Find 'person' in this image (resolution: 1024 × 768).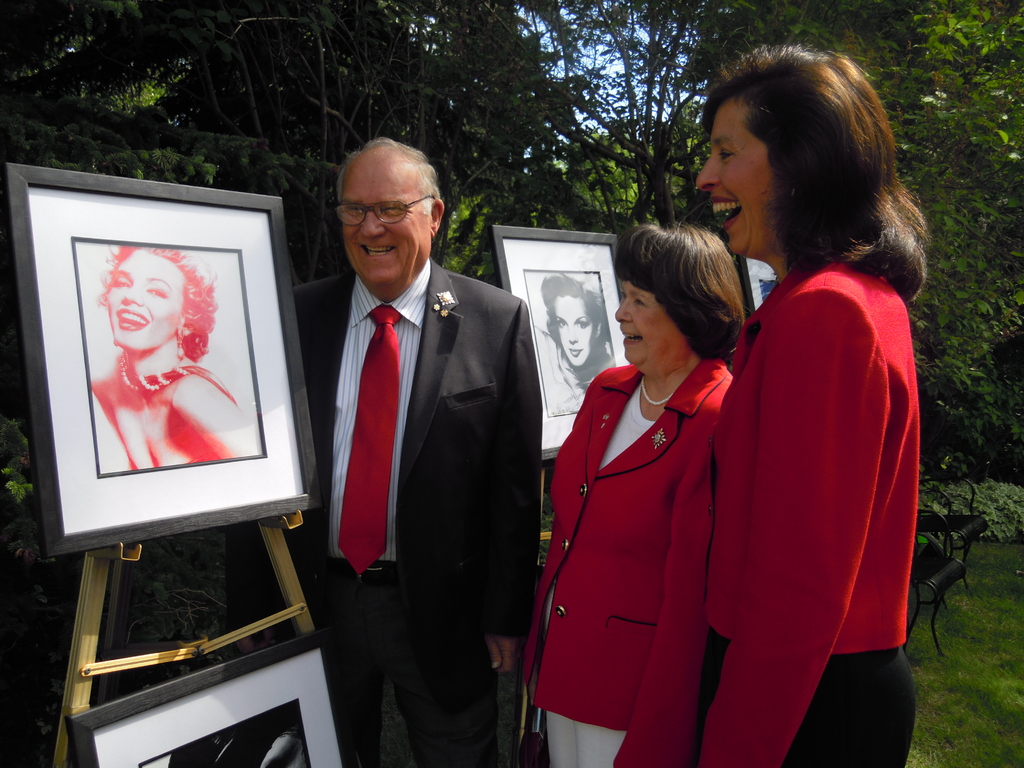
box(92, 249, 267, 476).
